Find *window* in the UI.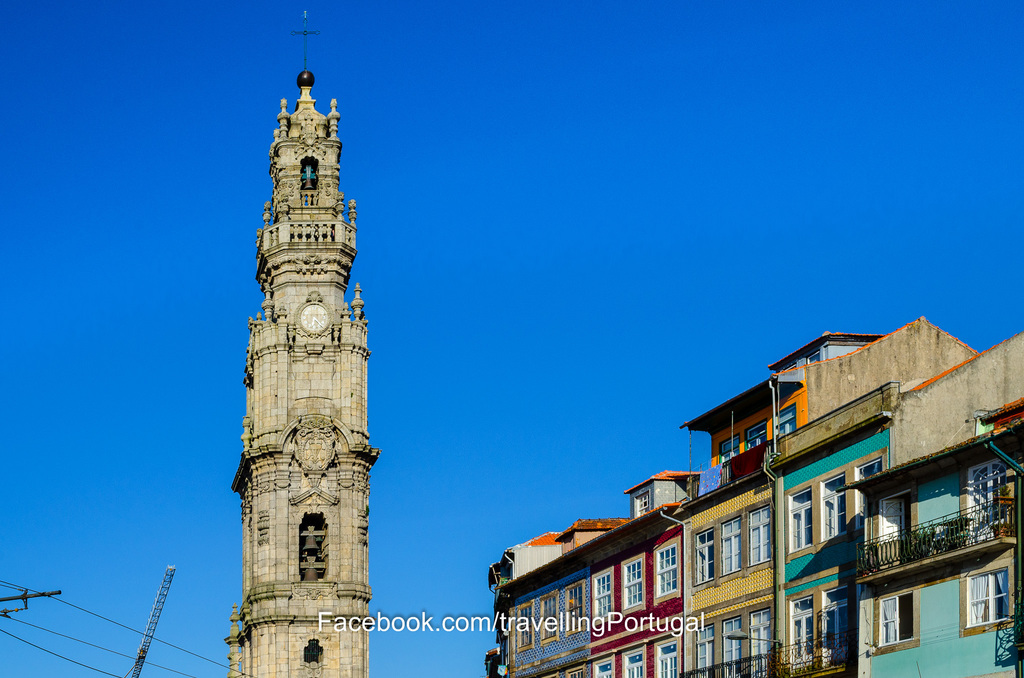
UI element at {"x1": 622, "y1": 553, "x2": 650, "y2": 615}.
